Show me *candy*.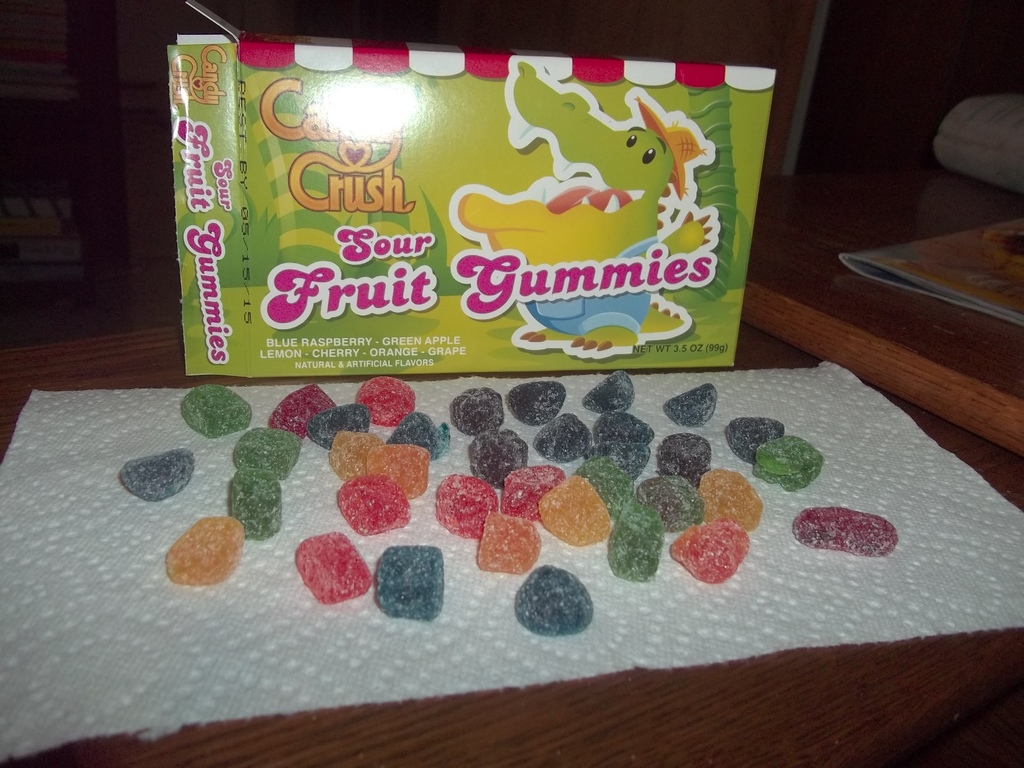
*candy* is here: bbox(118, 446, 195, 502).
